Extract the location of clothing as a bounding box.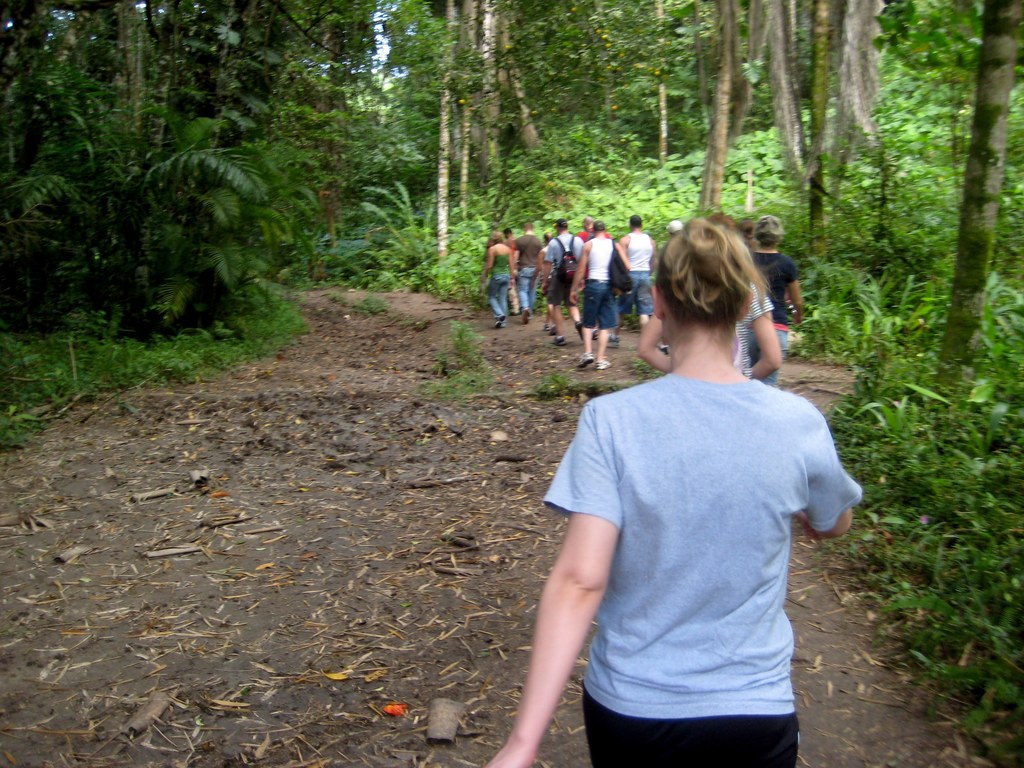
Rect(508, 230, 543, 311).
